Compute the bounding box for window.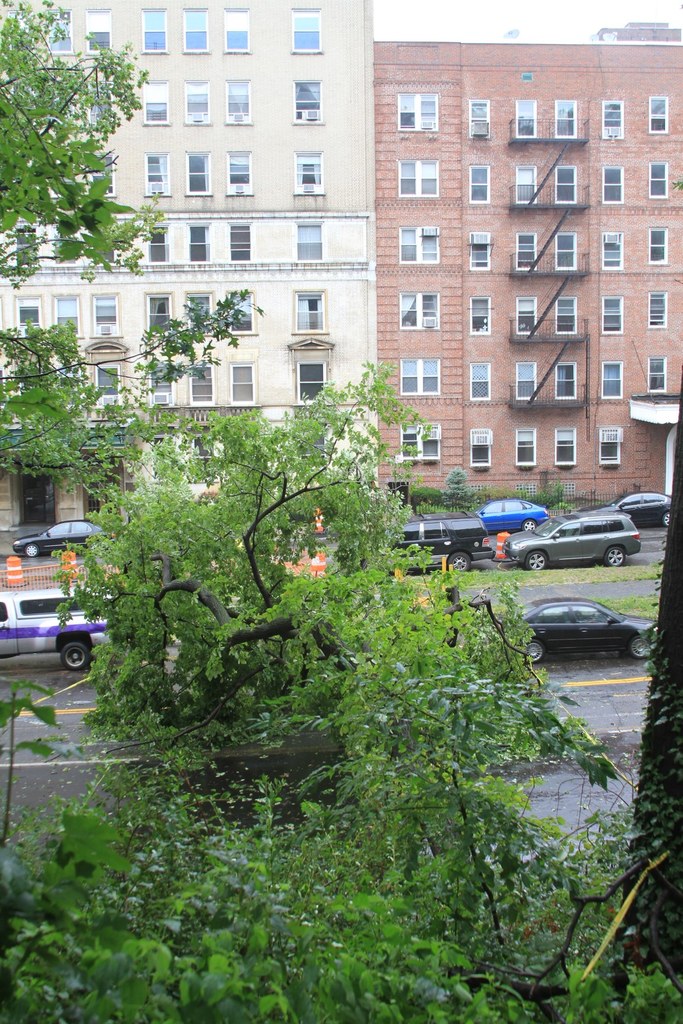
(598,359,623,401).
